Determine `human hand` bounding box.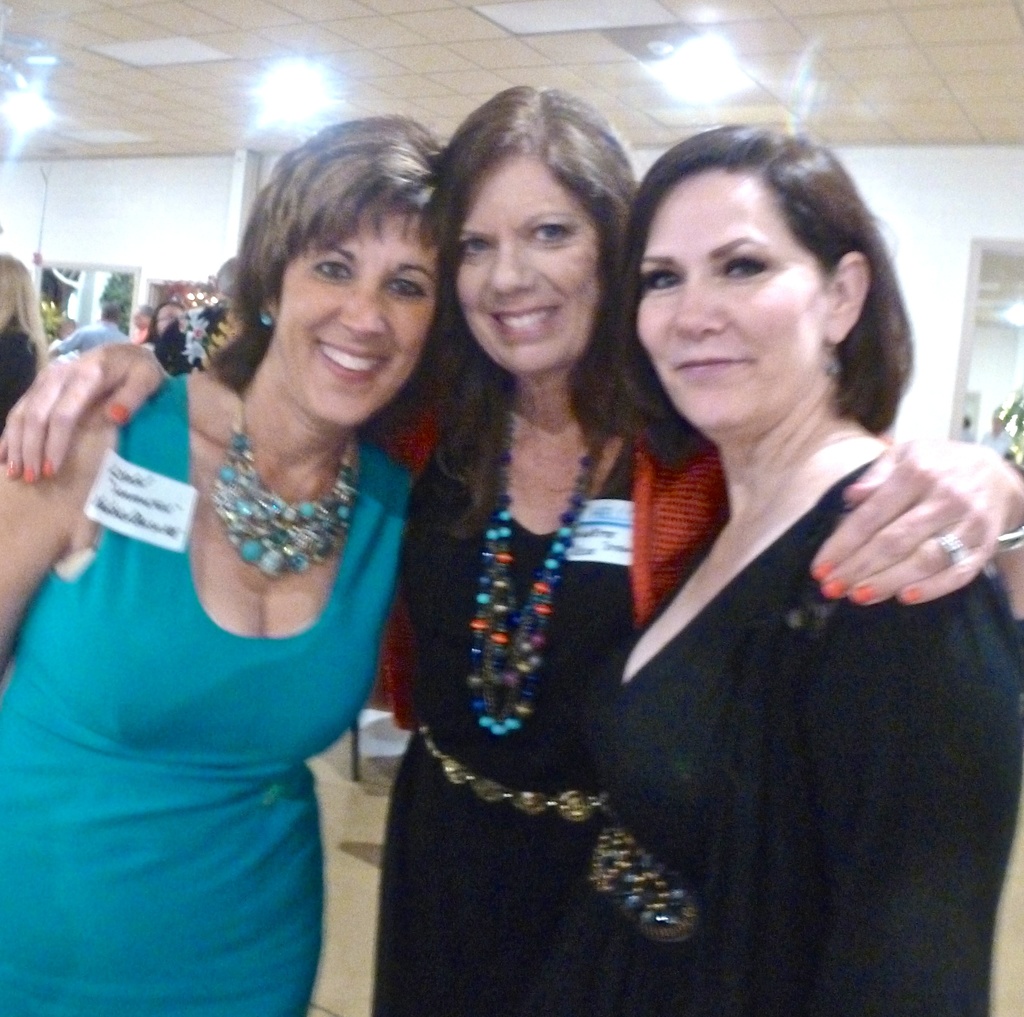
Determined: 0 338 166 488.
